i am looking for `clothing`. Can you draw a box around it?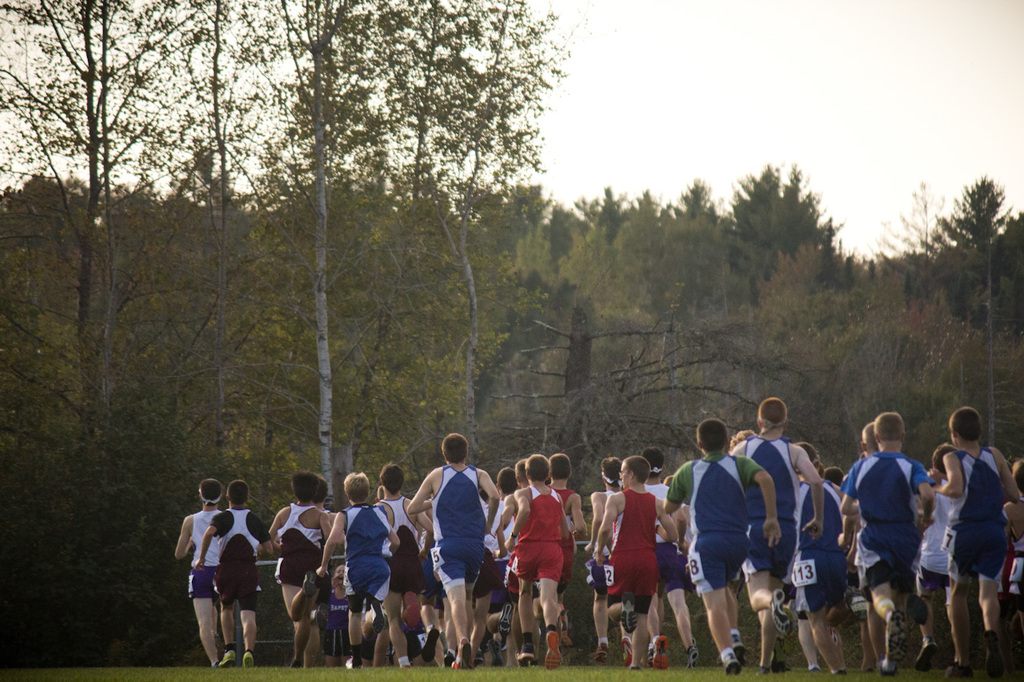
Sure, the bounding box is <box>276,500,326,582</box>.
